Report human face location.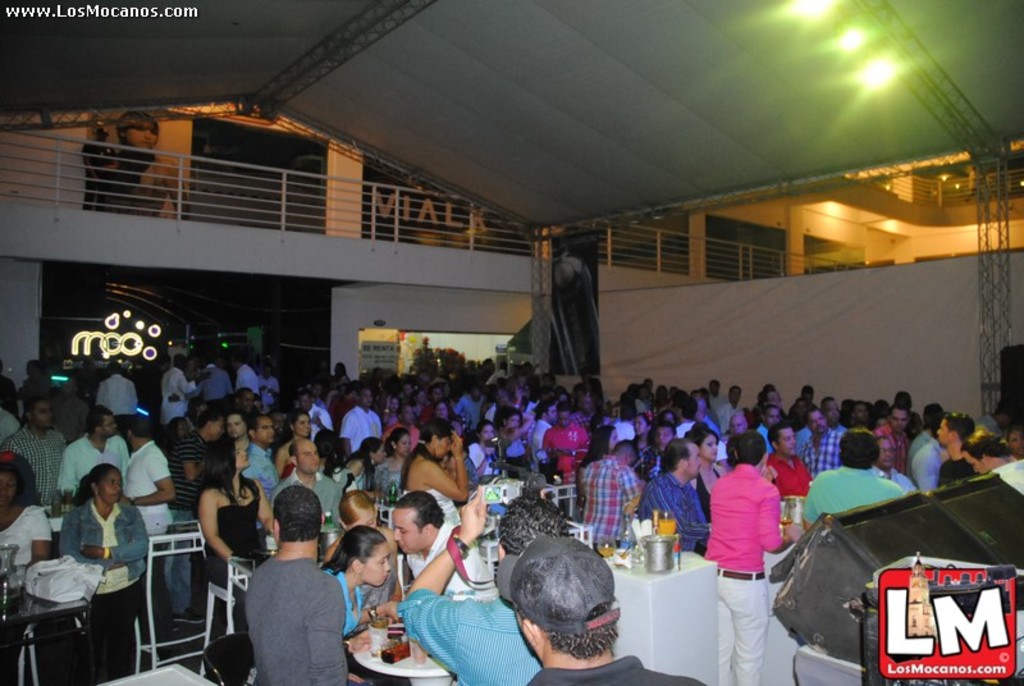
Report: [728,416,744,438].
